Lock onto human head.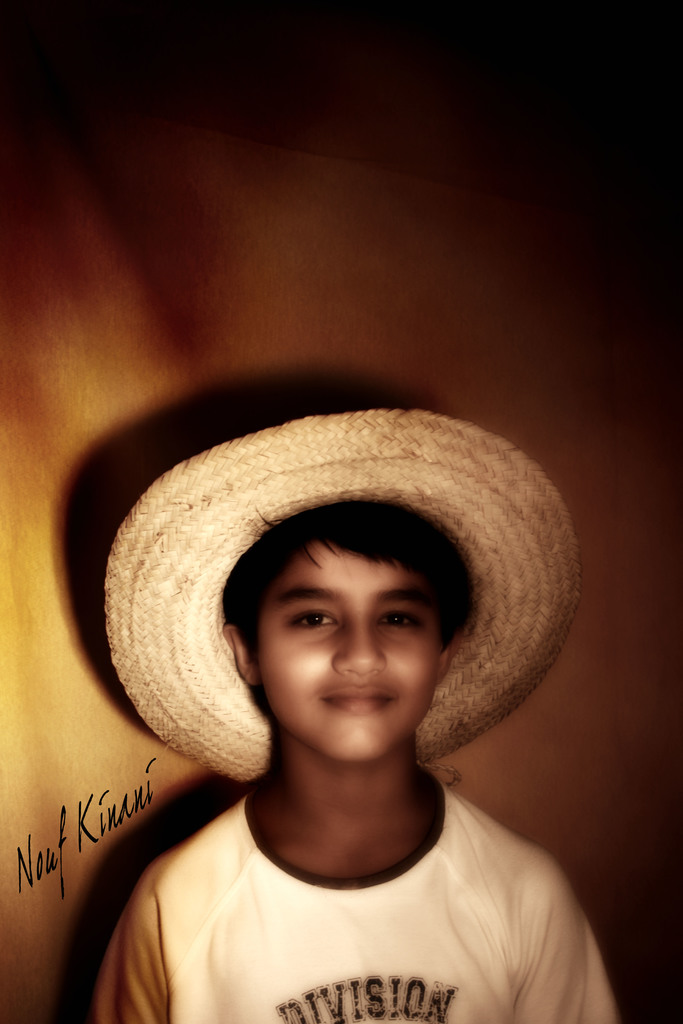
Locked: [left=208, top=520, right=490, bottom=753].
